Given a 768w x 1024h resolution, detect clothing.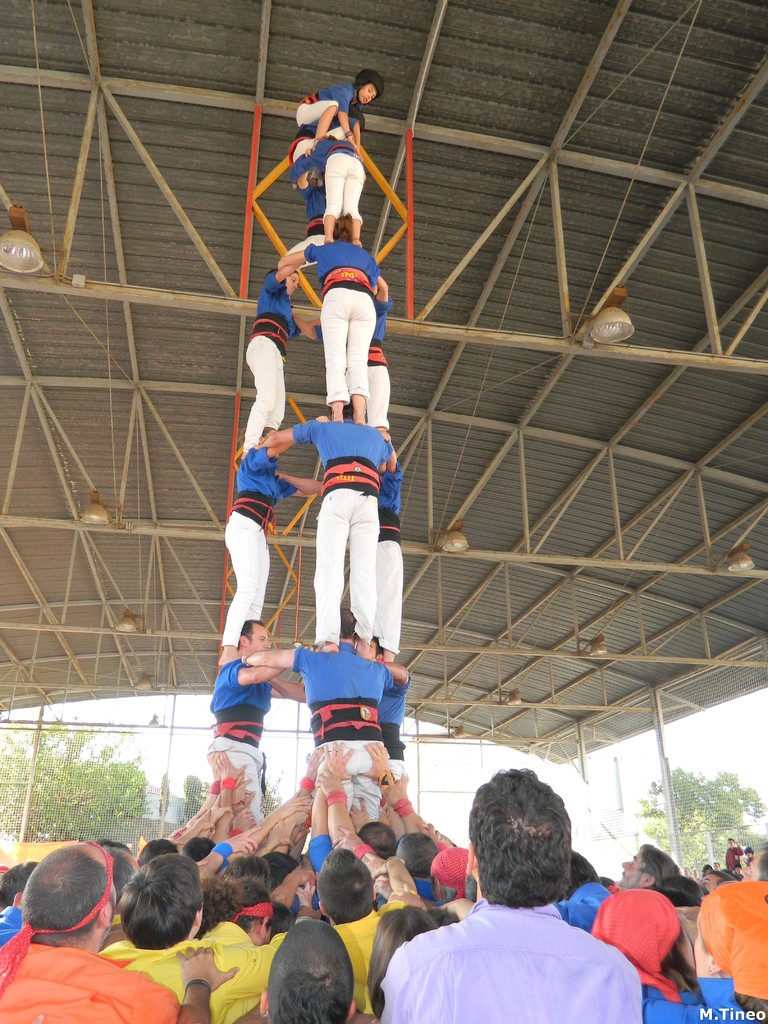
[left=384, top=886, right=664, bottom=1016].
